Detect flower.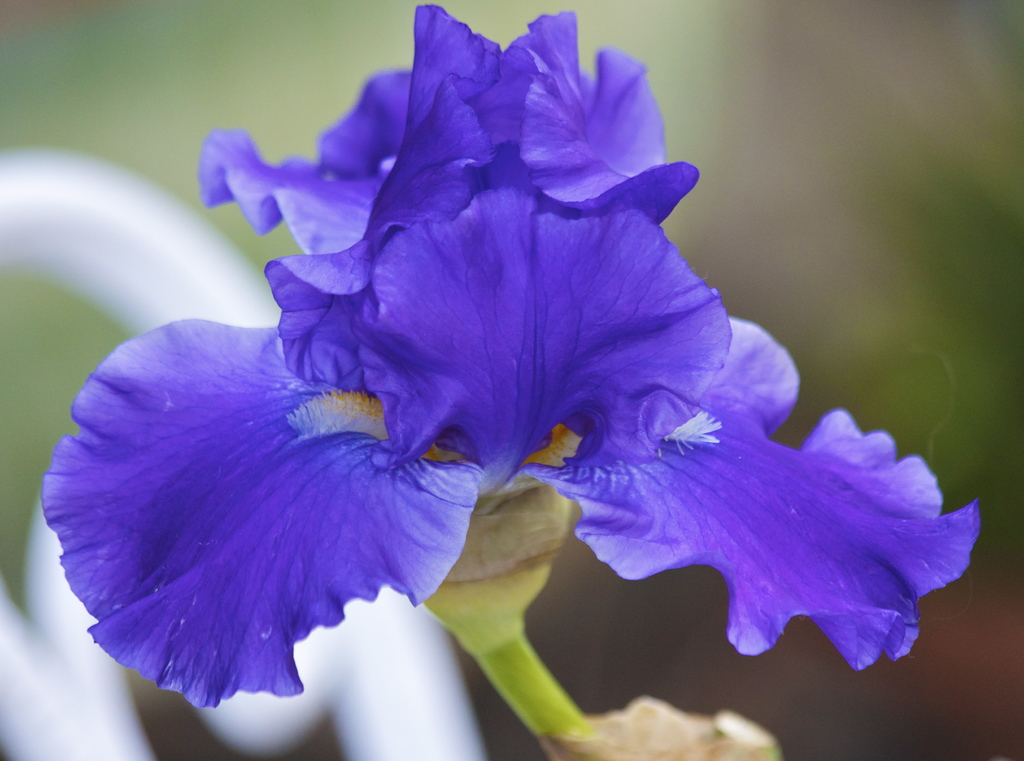
Detected at crop(67, 35, 958, 727).
